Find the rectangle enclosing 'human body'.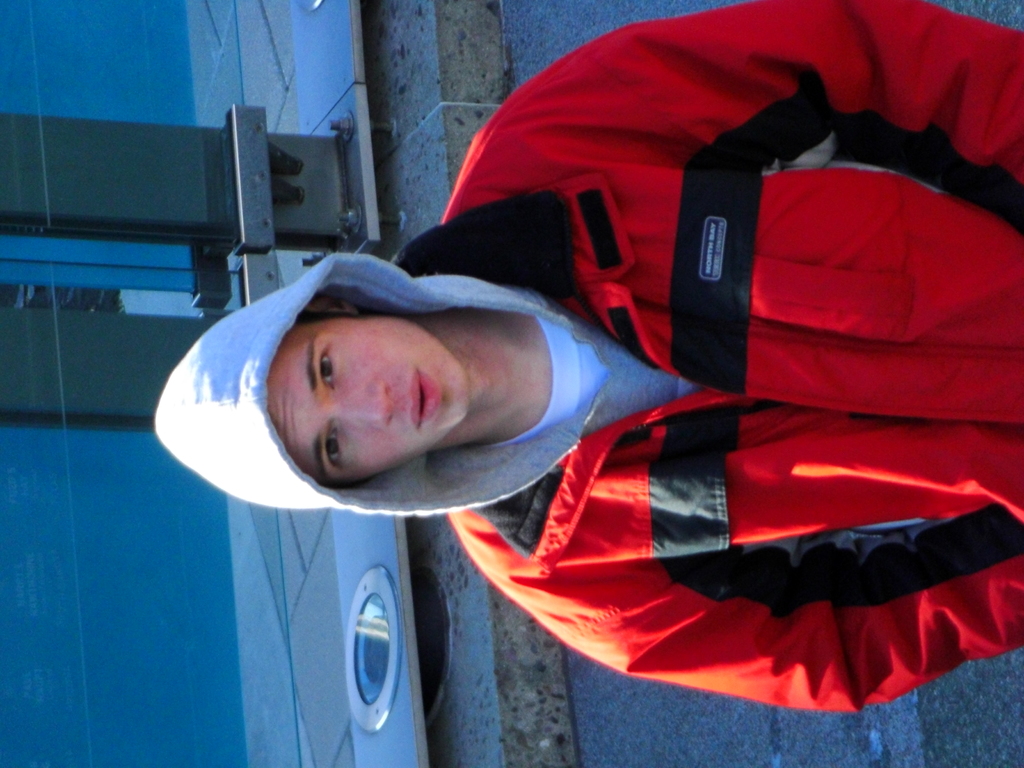
l=168, t=47, r=1023, b=697.
